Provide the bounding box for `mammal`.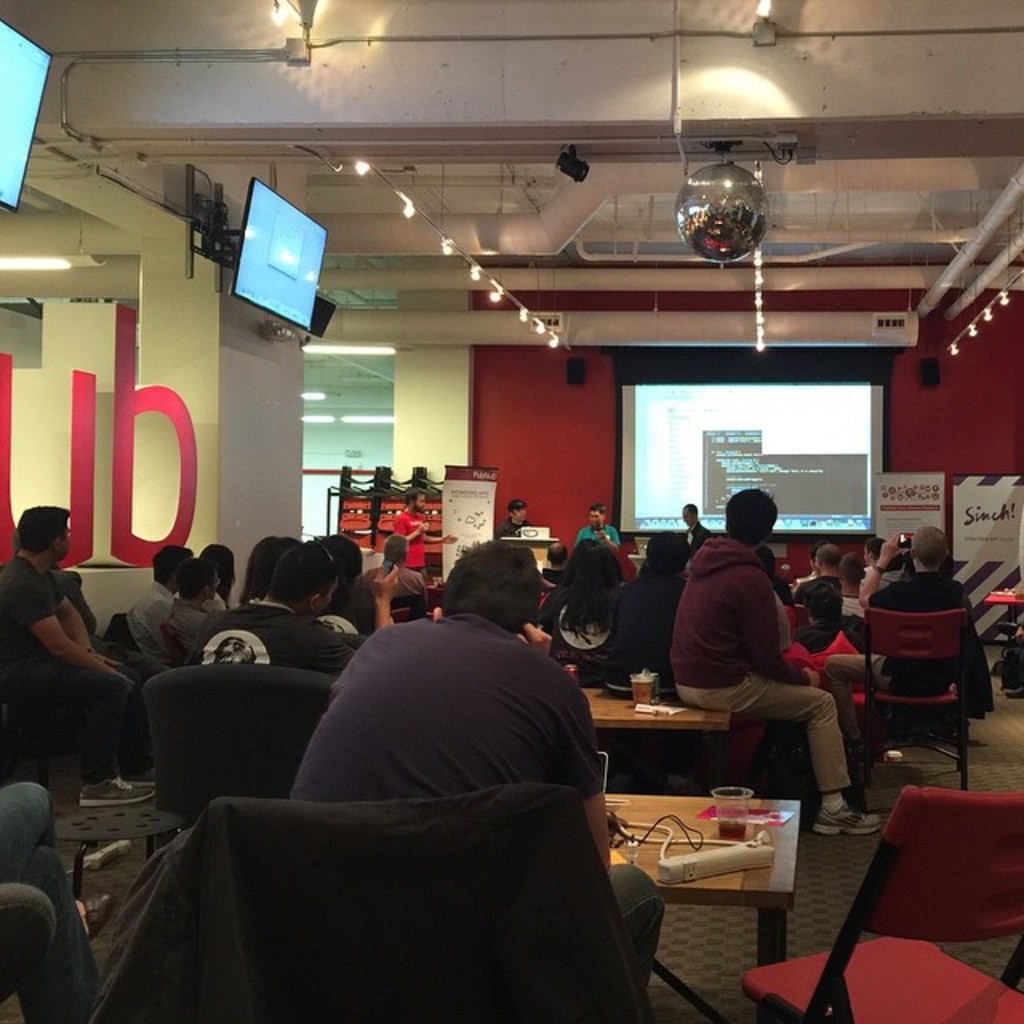
Rect(283, 531, 667, 1018).
